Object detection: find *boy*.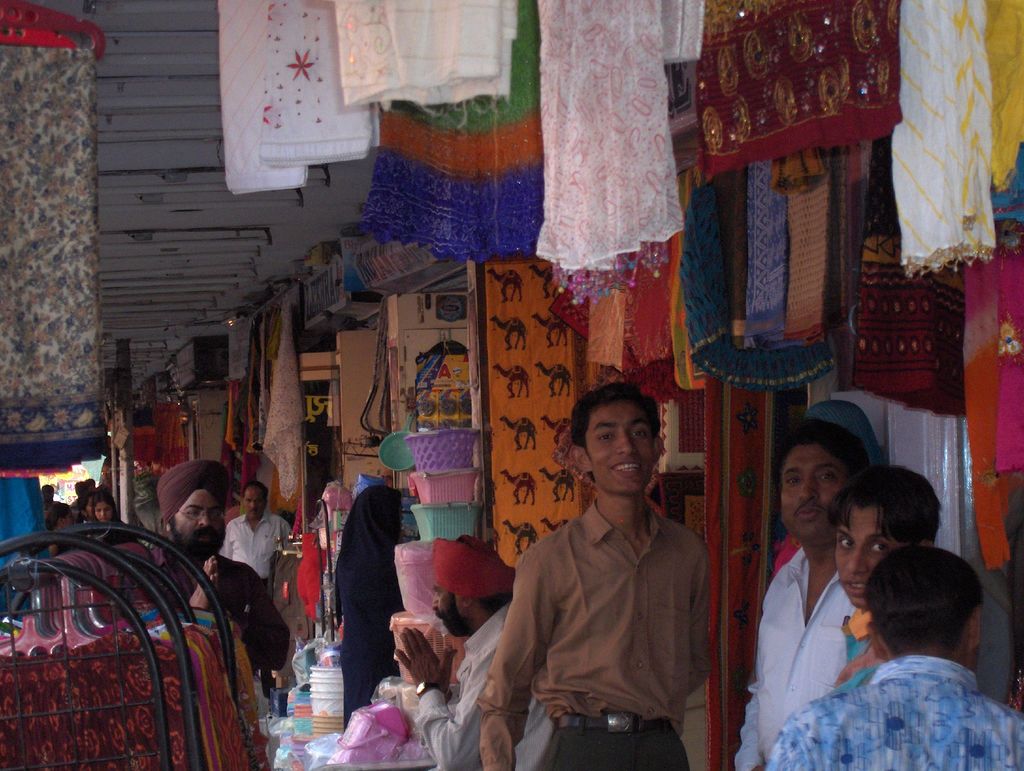
locate(833, 464, 954, 686).
